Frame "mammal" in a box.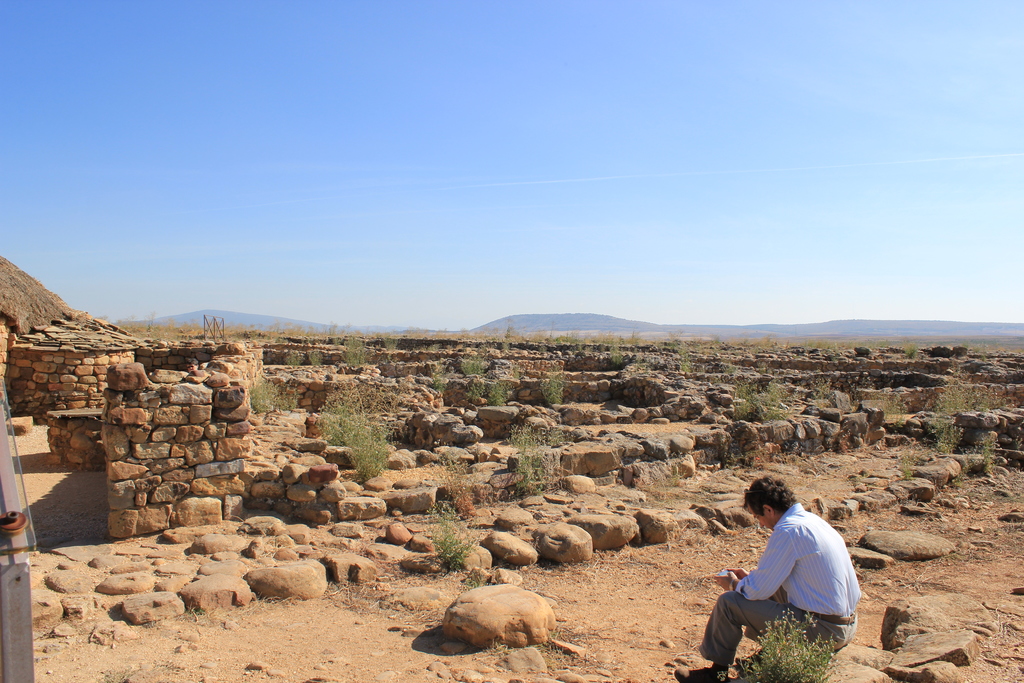
bbox=(710, 480, 858, 670).
